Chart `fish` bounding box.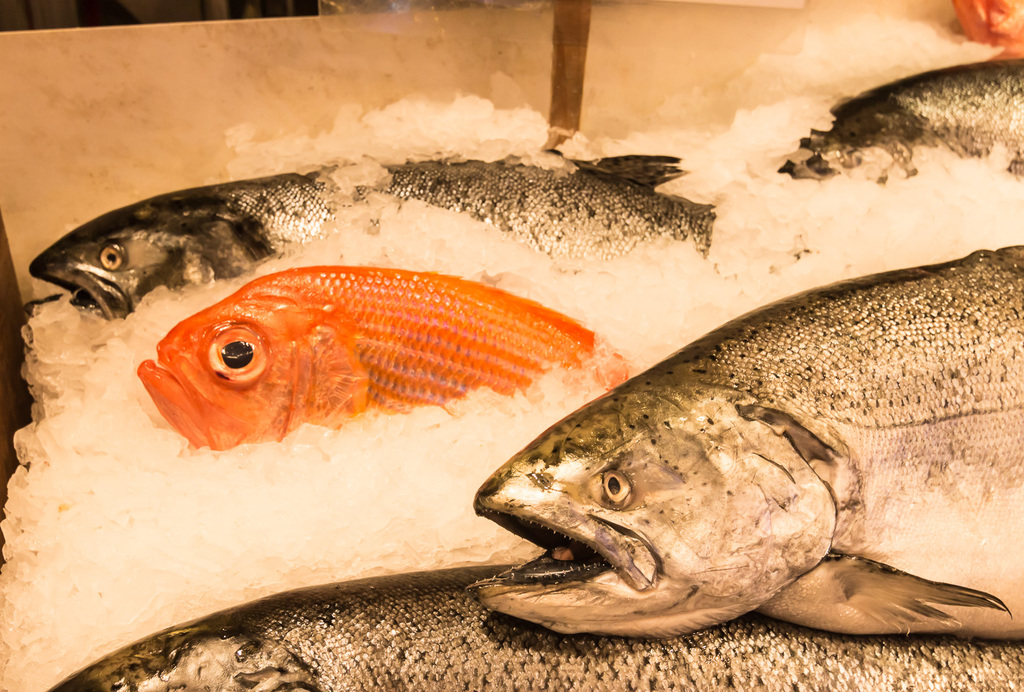
Charted: bbox=(129, 256, 630, 460).
